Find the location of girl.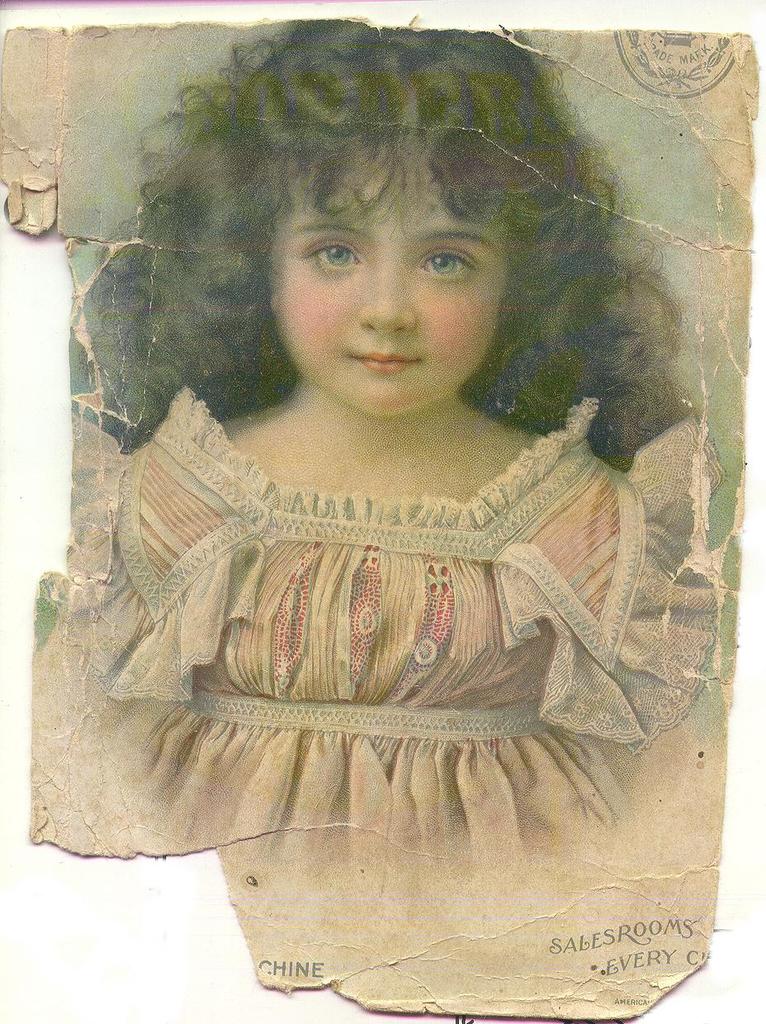
Location: box=[26, 17, 730, 1018].
